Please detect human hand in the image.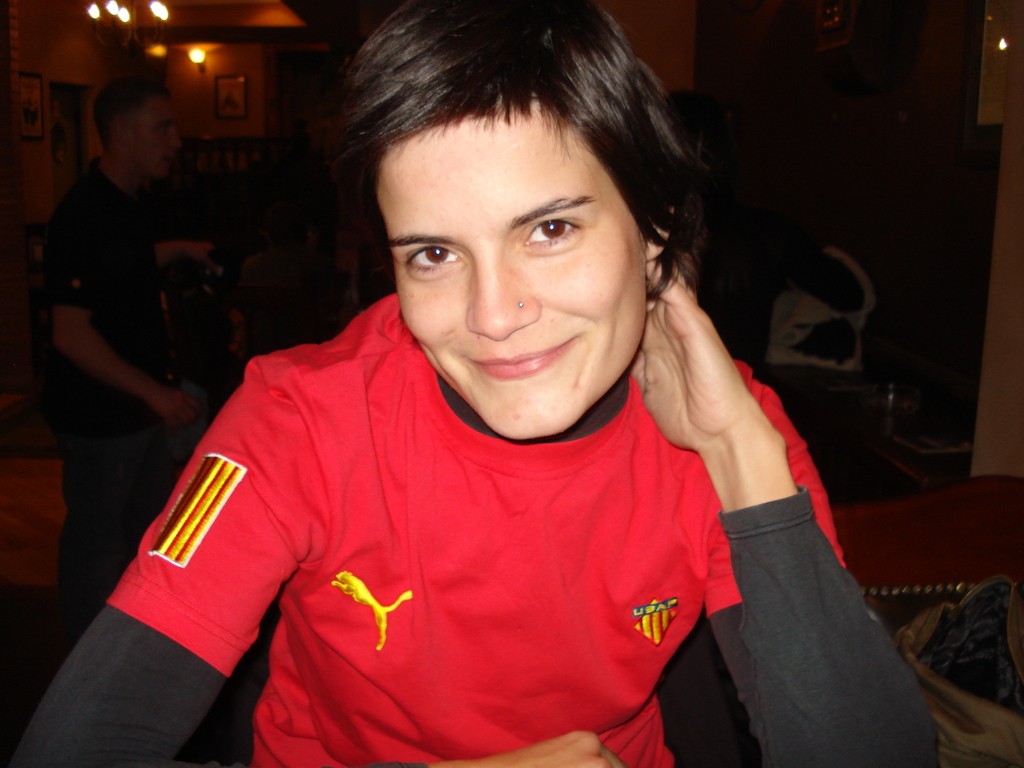
bbox=(156, 387, 200, 431).
